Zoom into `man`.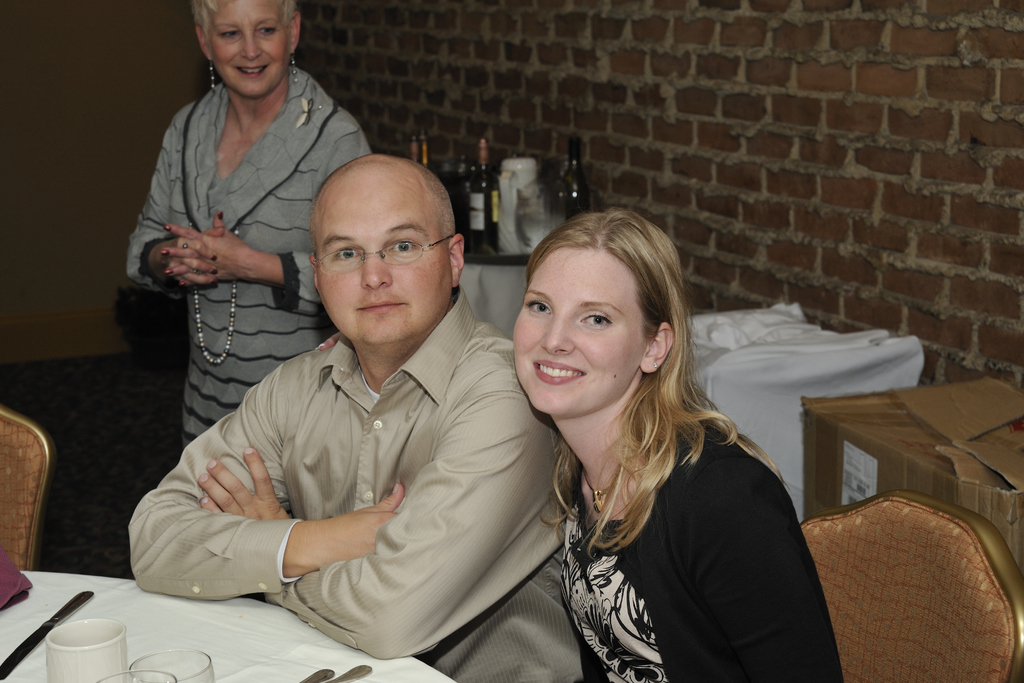
Zoom target: select_region(134, 146, 585, 682).
